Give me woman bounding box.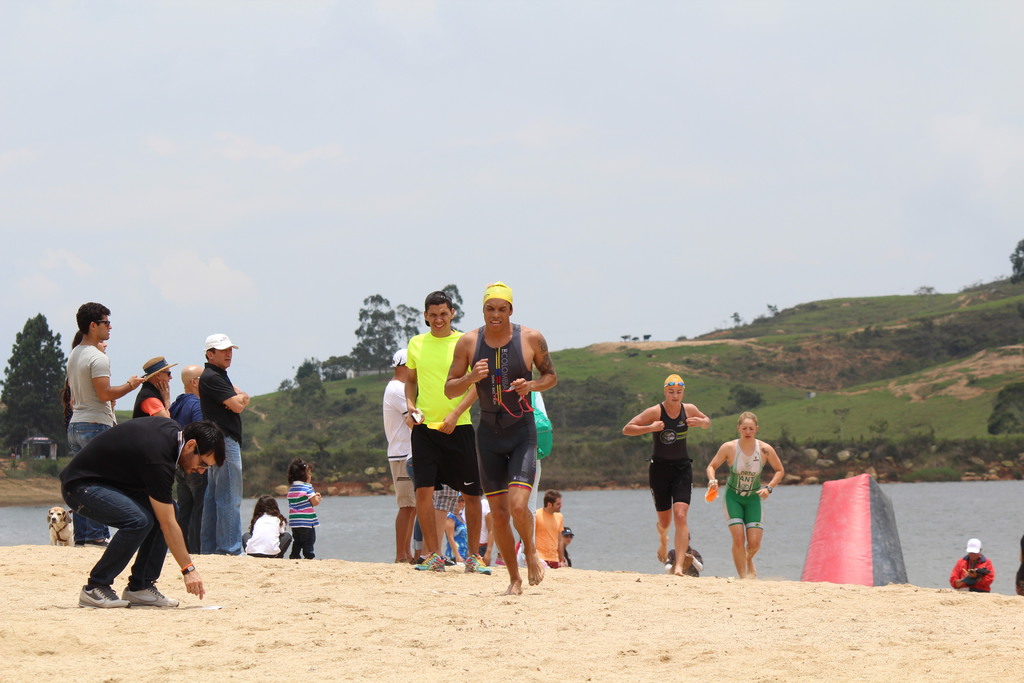
box=[635, 378, 712, 580].
